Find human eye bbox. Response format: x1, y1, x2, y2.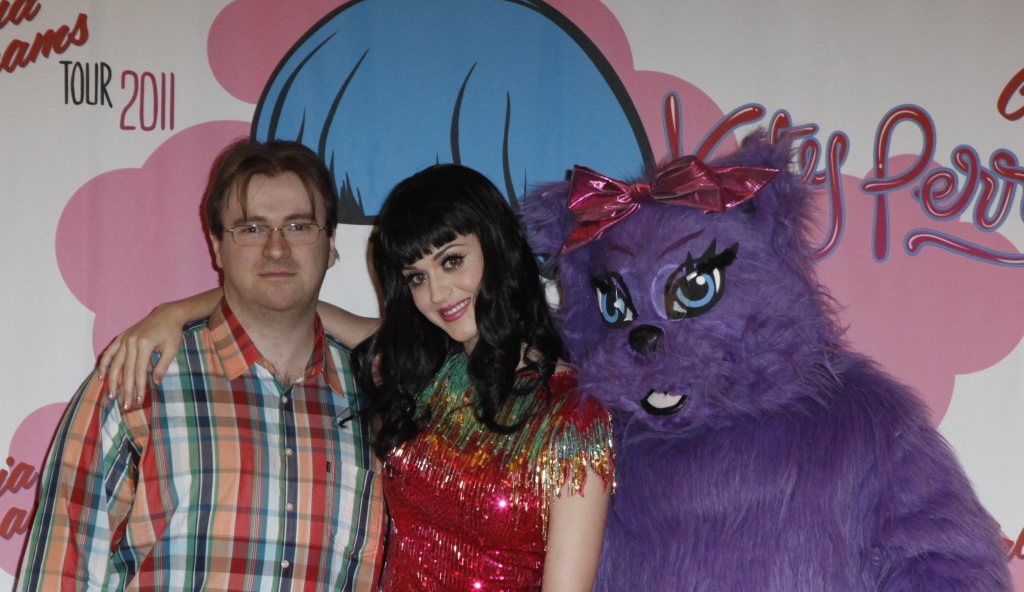
439, 253, 471, 272.
